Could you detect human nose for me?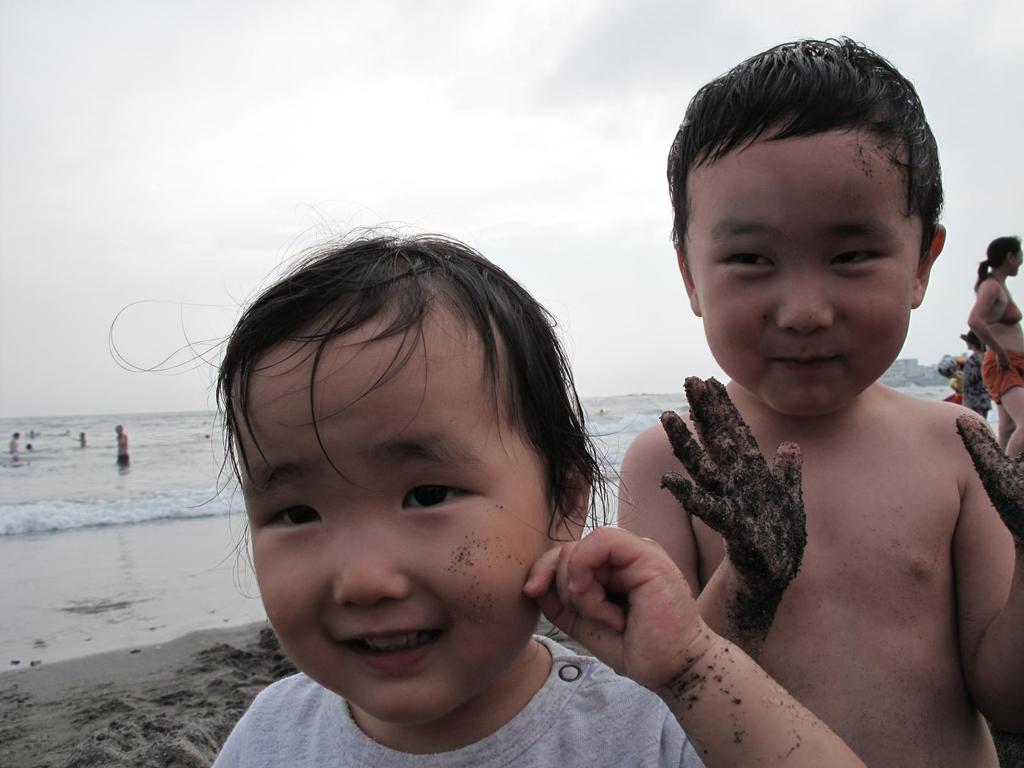
Detection result: (781, 274, 835, 336).
